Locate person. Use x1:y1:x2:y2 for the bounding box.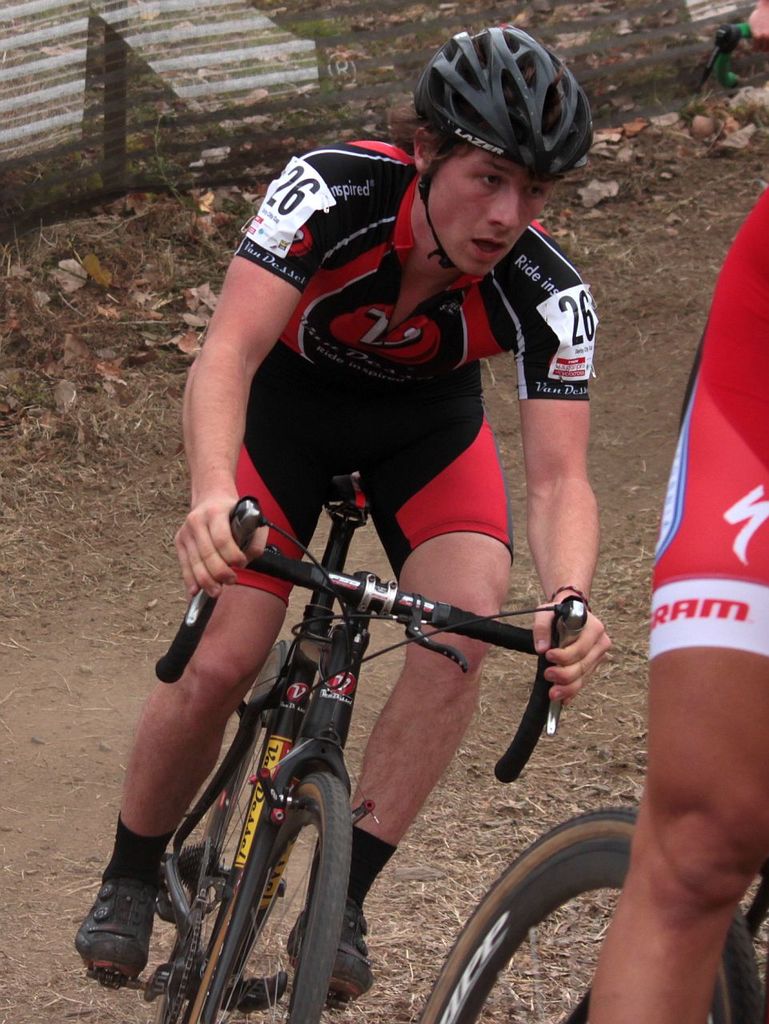
89:108:603:1015.
